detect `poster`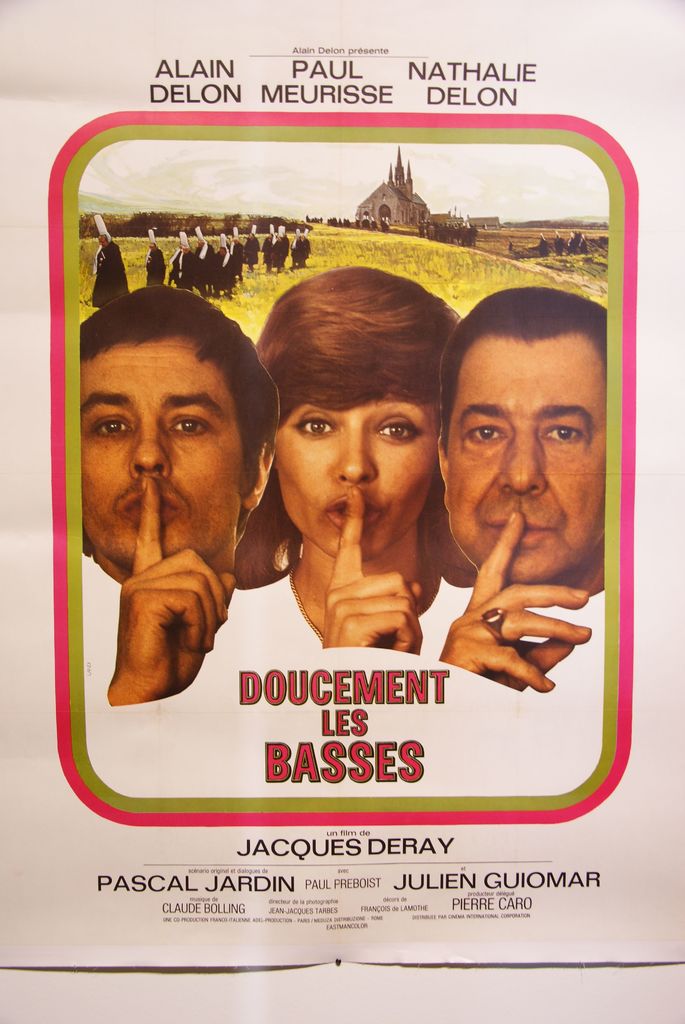
<bbox>3, 0, 684, 1023</bbox>
